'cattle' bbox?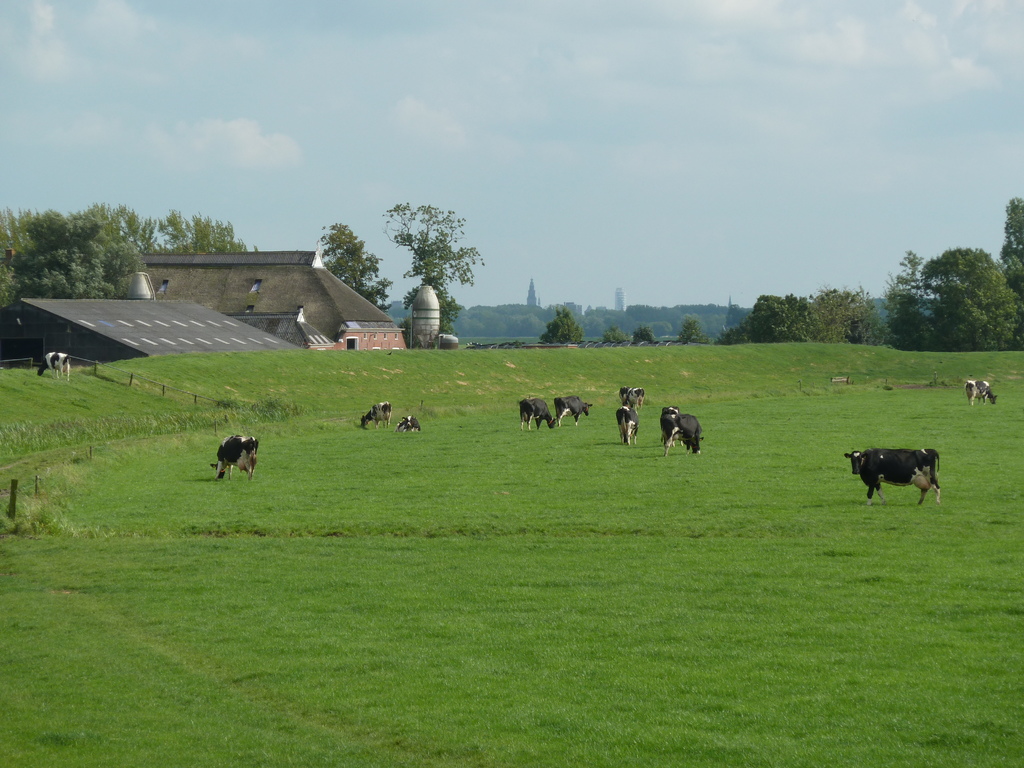
<region>361, 401, 390, 428</region>
